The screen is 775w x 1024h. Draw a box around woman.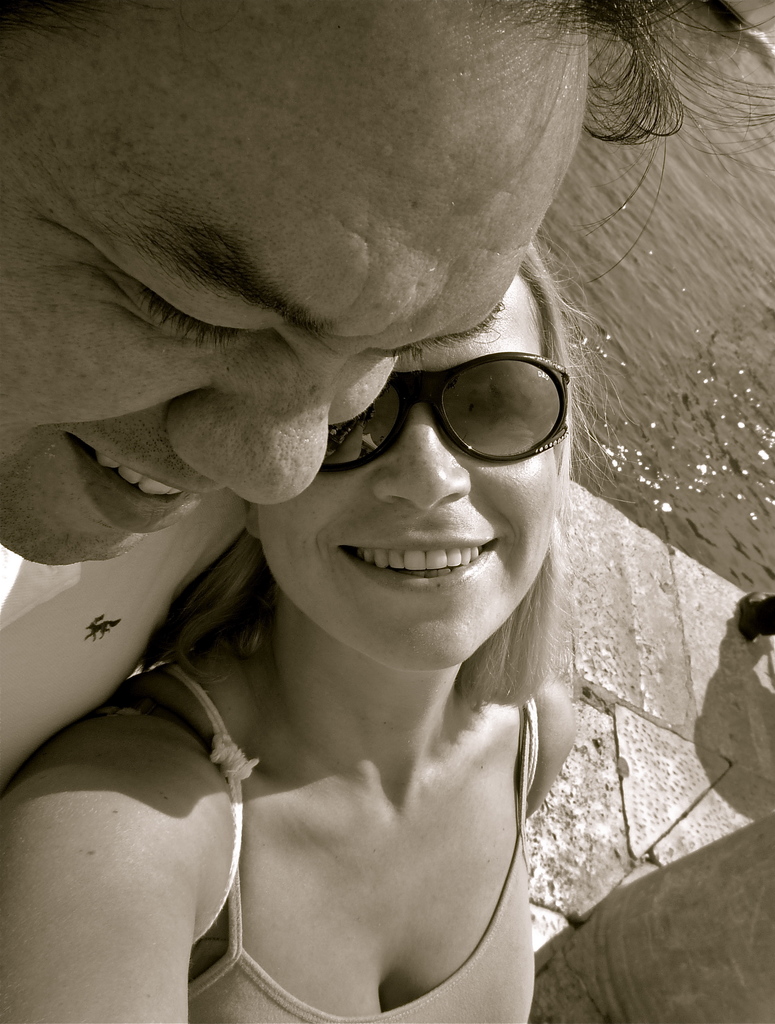
rect(6, 84, 609, 1021).
